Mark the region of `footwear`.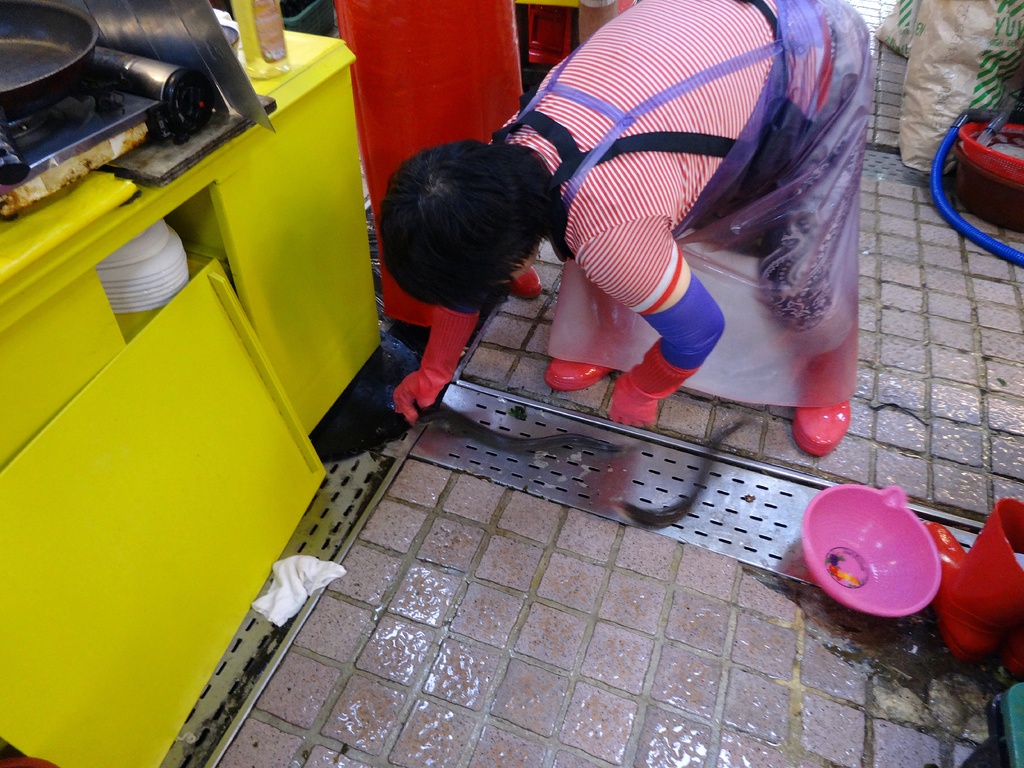
Region: x1=544 y1=285 x2=640 y2=390.
